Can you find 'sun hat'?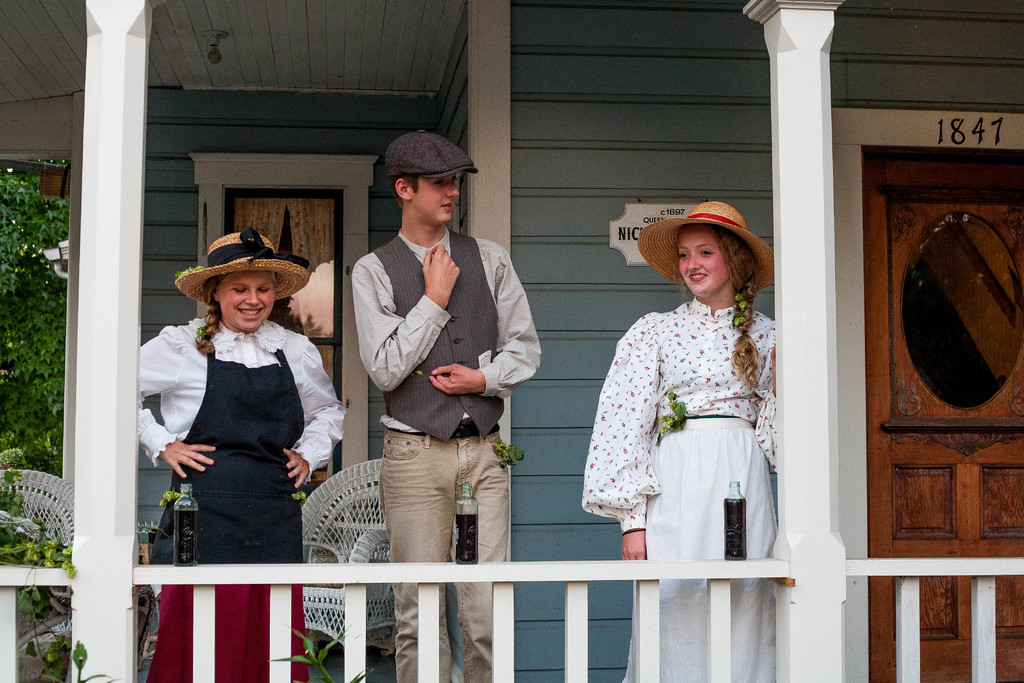
Yes, bounding box: [left=383, top=127, right=479, bottom=187].
